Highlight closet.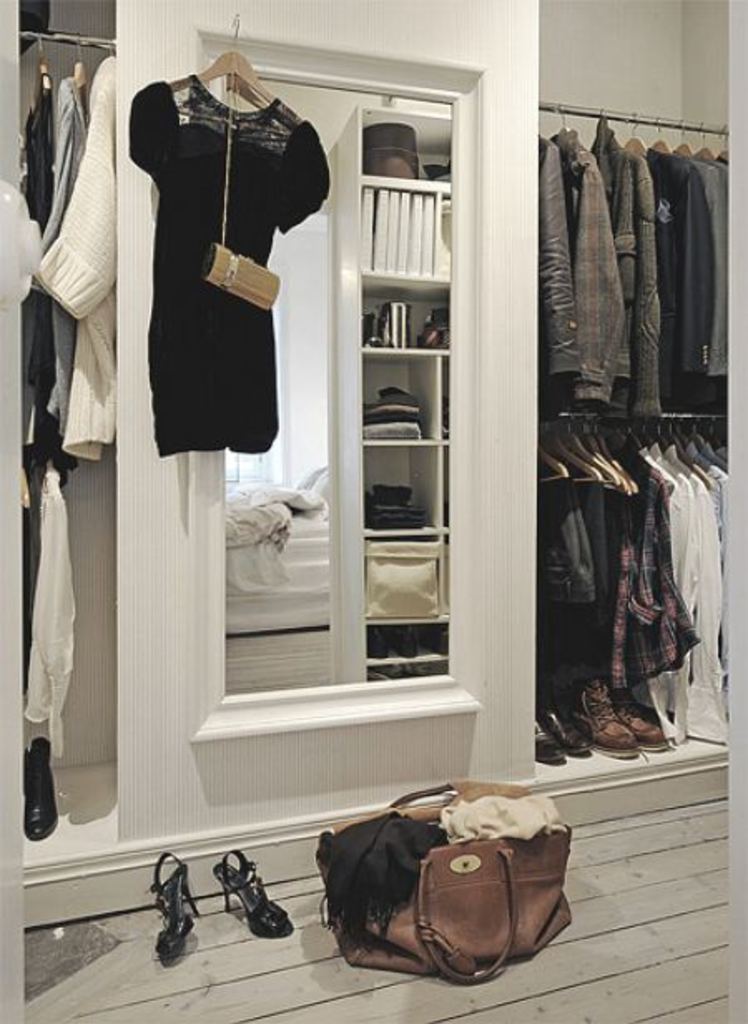
Highlighted region: bbox=[3, 27, 120, 844].
